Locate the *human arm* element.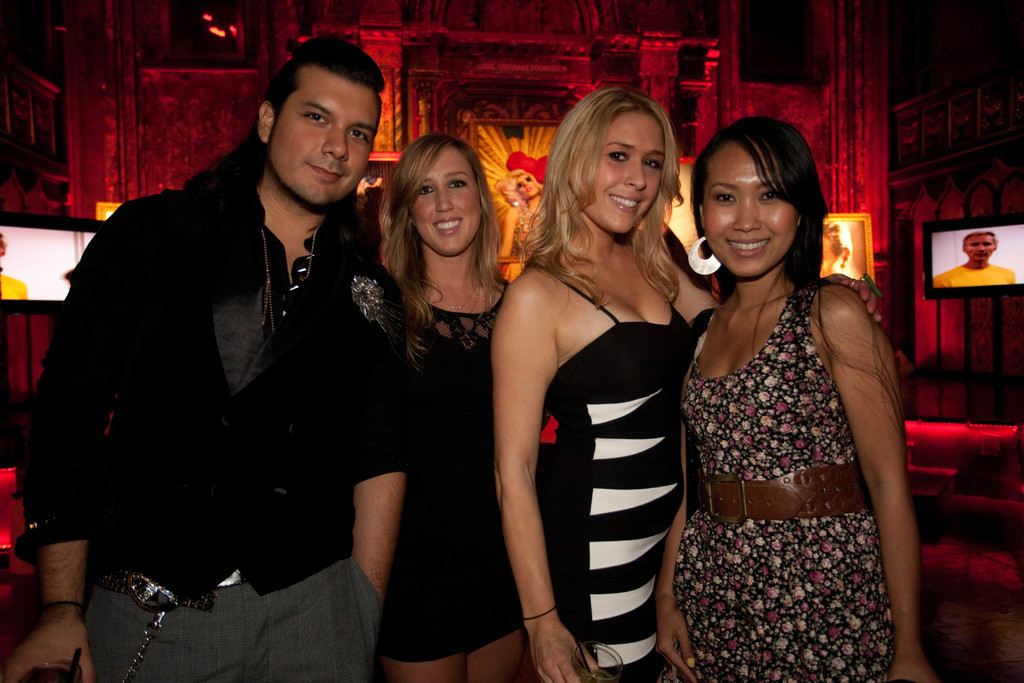
Element bbox: 488/327/574/675.
